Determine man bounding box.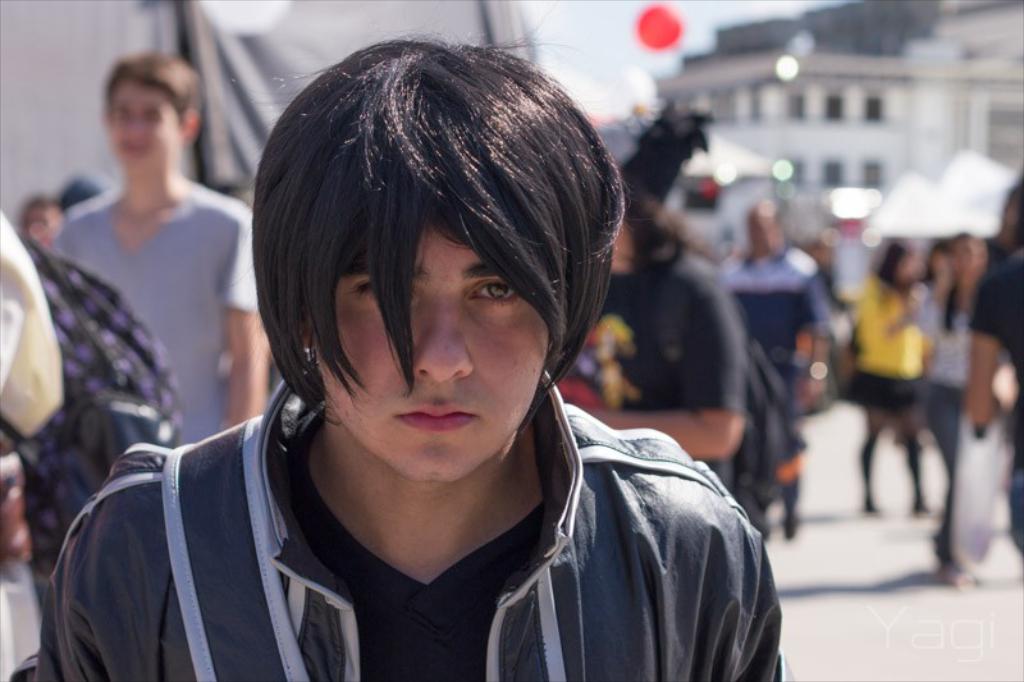
Determined: l=726, t=197, r=829, b=528.
